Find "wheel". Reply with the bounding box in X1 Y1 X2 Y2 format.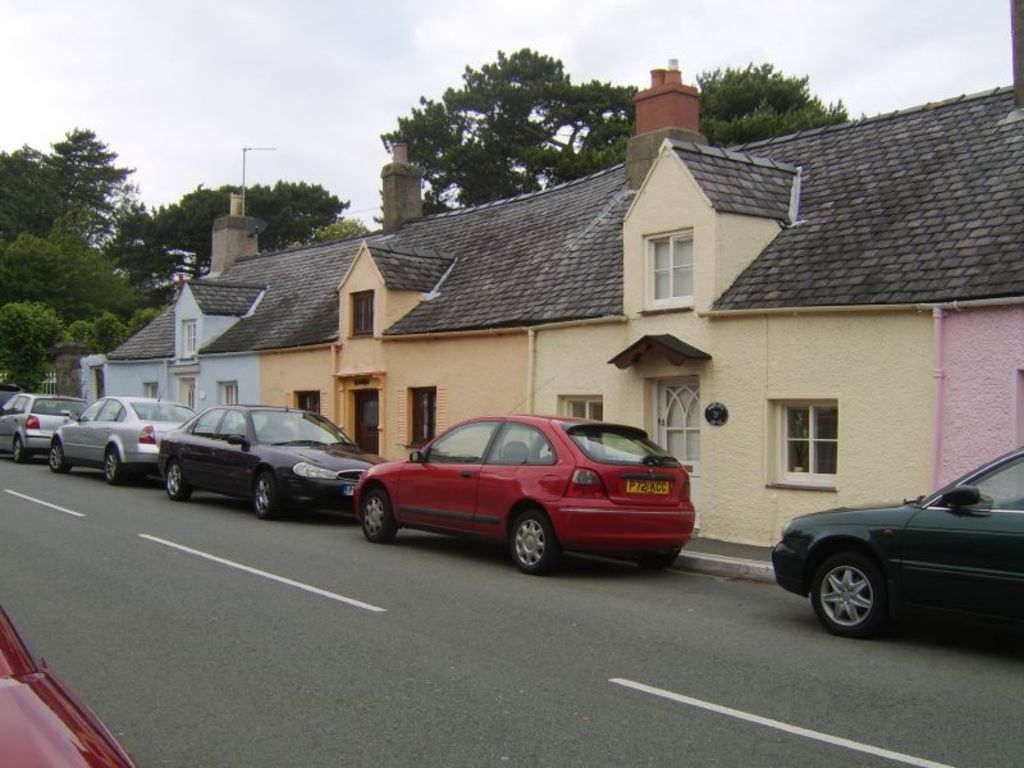
102 445 128 485.
